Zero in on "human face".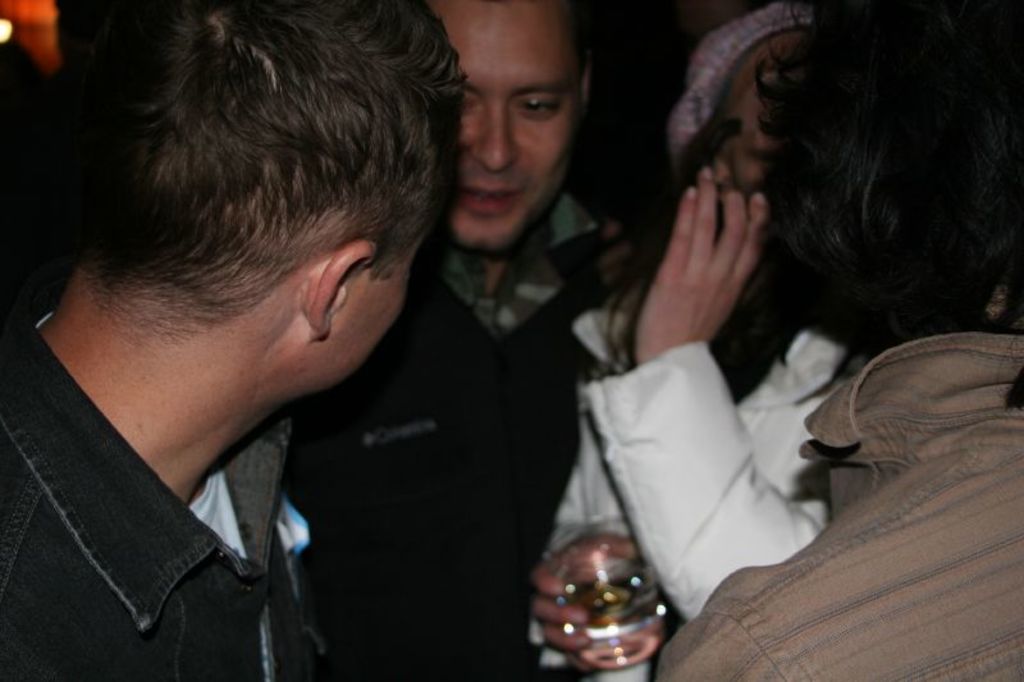
Zeroed in: locate(449, 0, 585, 253).
